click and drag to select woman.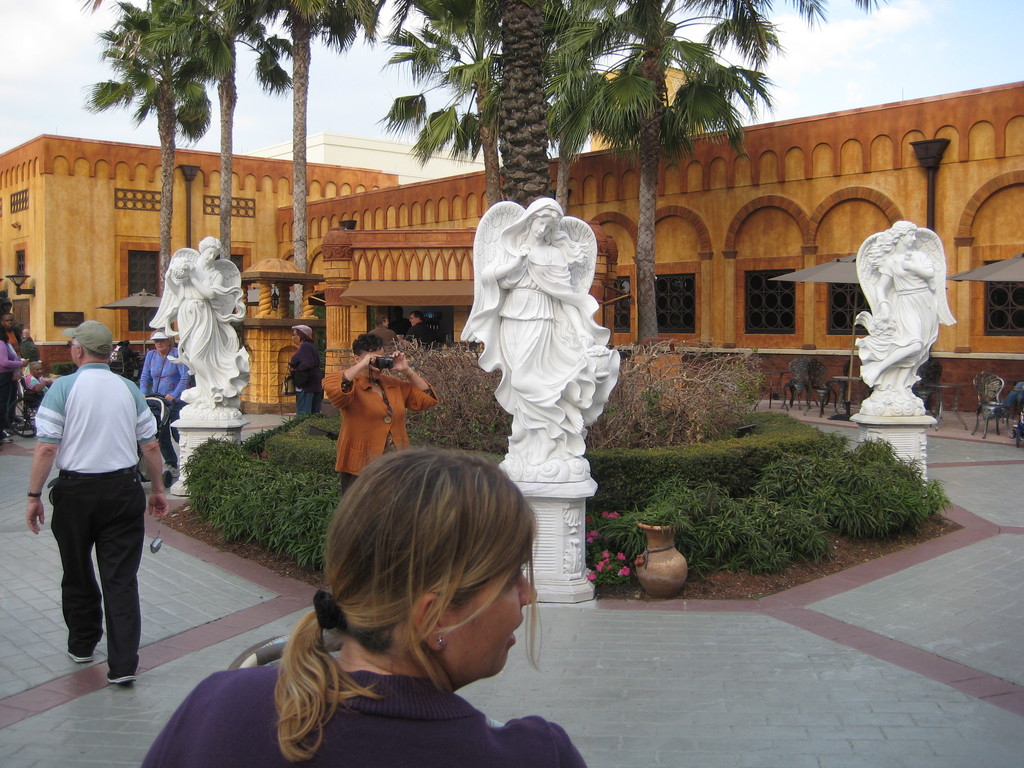
Selection: [139,328,193,477].
